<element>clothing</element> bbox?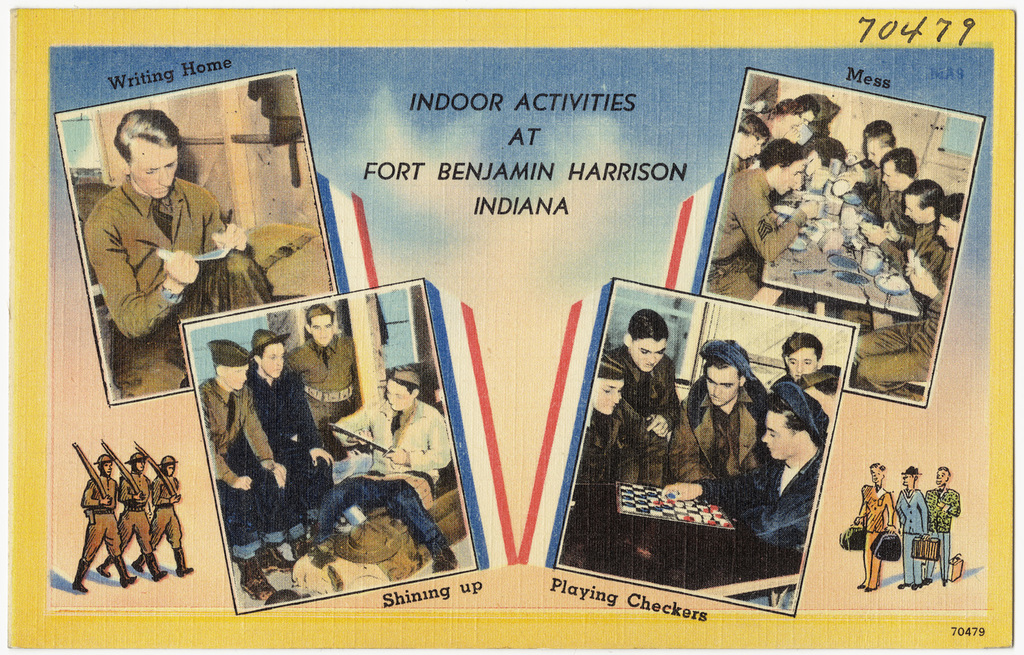
{"x1": 720, "y1": 164, "x2": 798, "y2": 266}
